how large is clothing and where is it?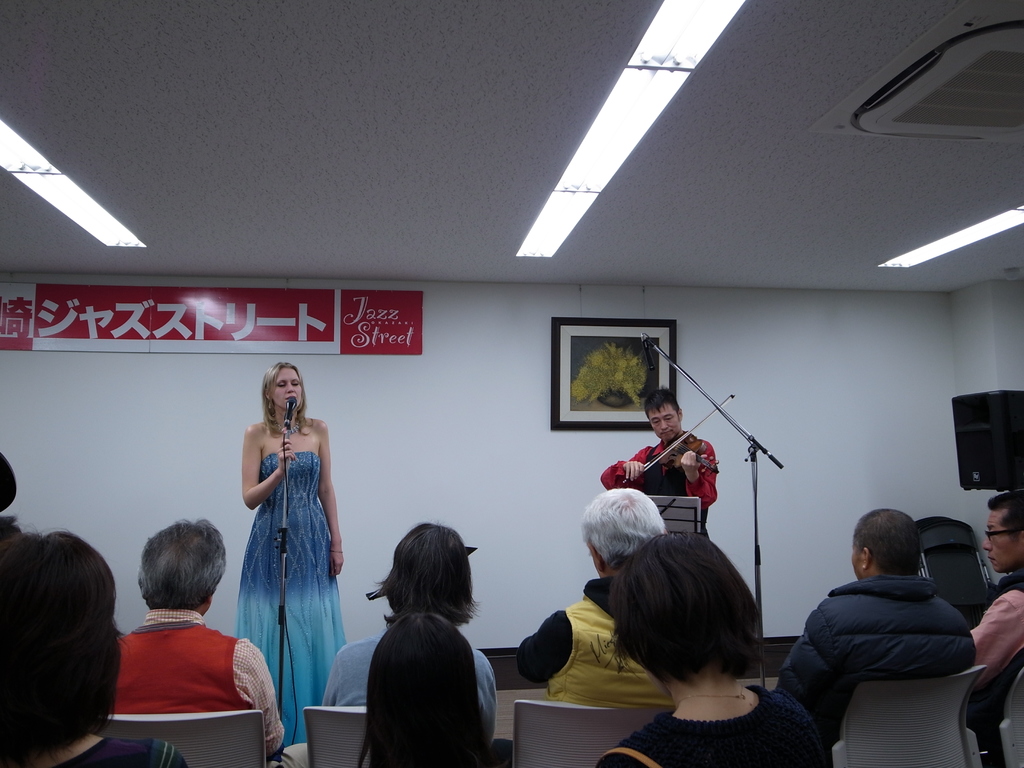
Bounding box: left=776, top=573, right=968, bottom=740.
